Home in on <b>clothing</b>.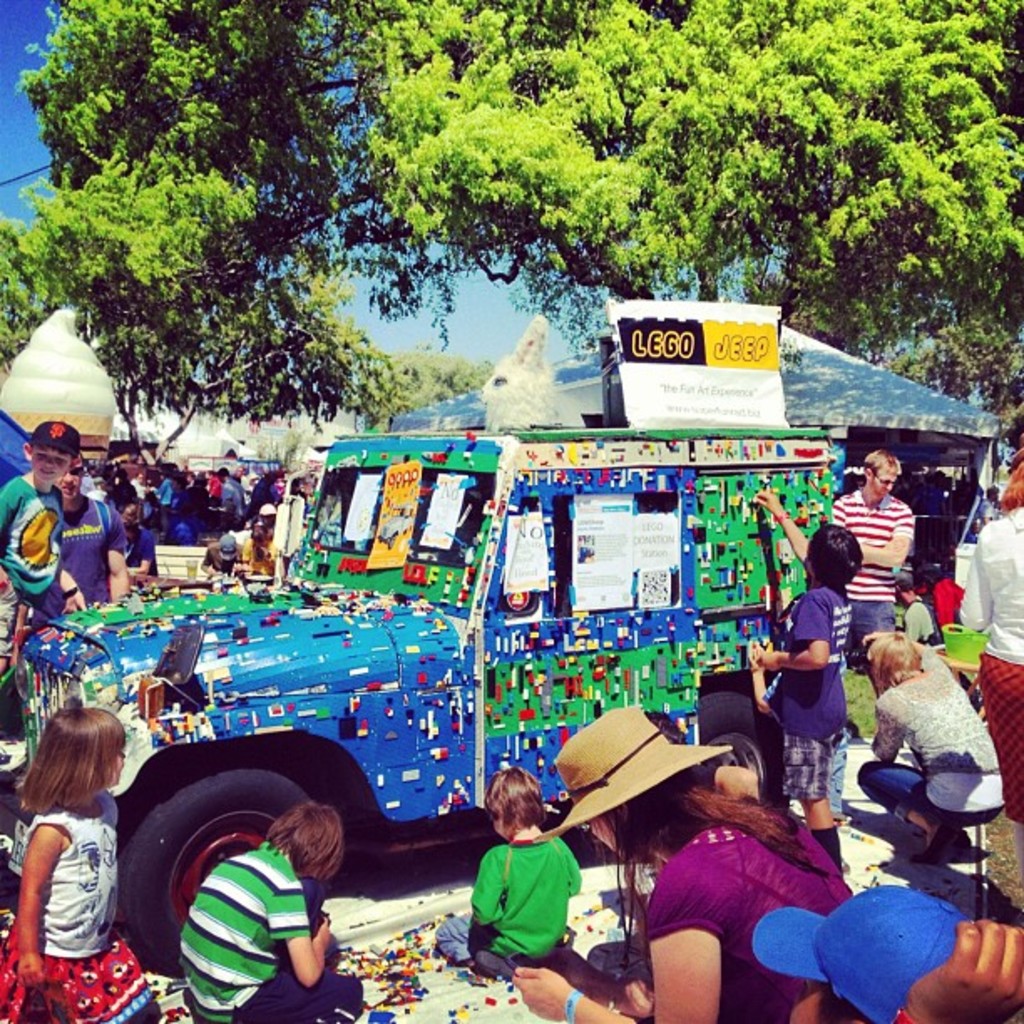
Homed in at bbox=[775, 708, 842, 808].
